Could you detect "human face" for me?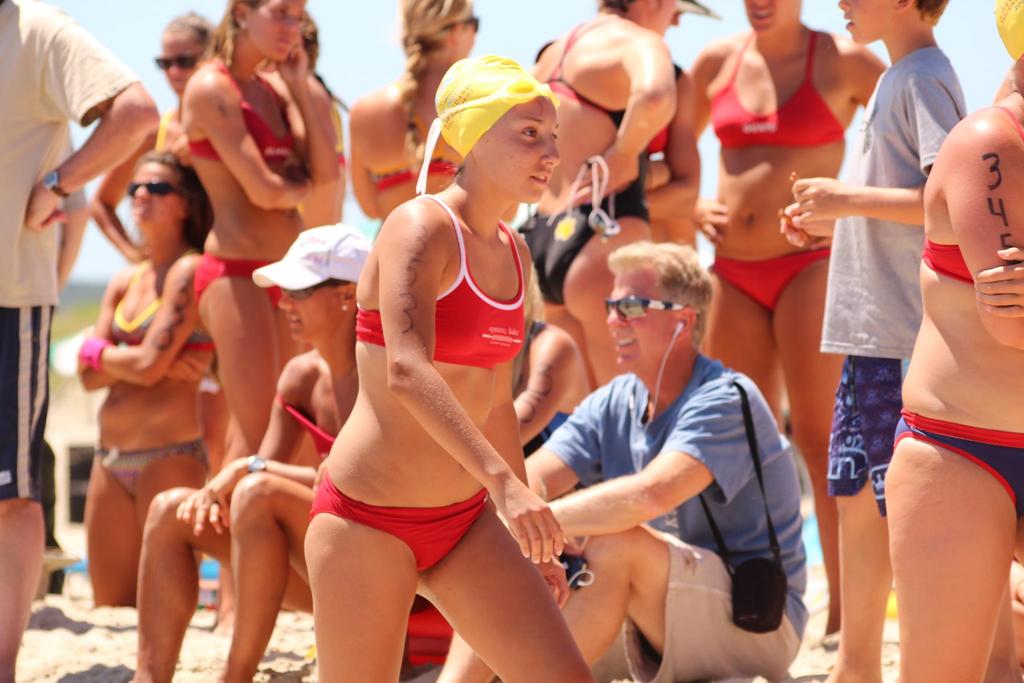
Detection result: 250,0,308,64.
